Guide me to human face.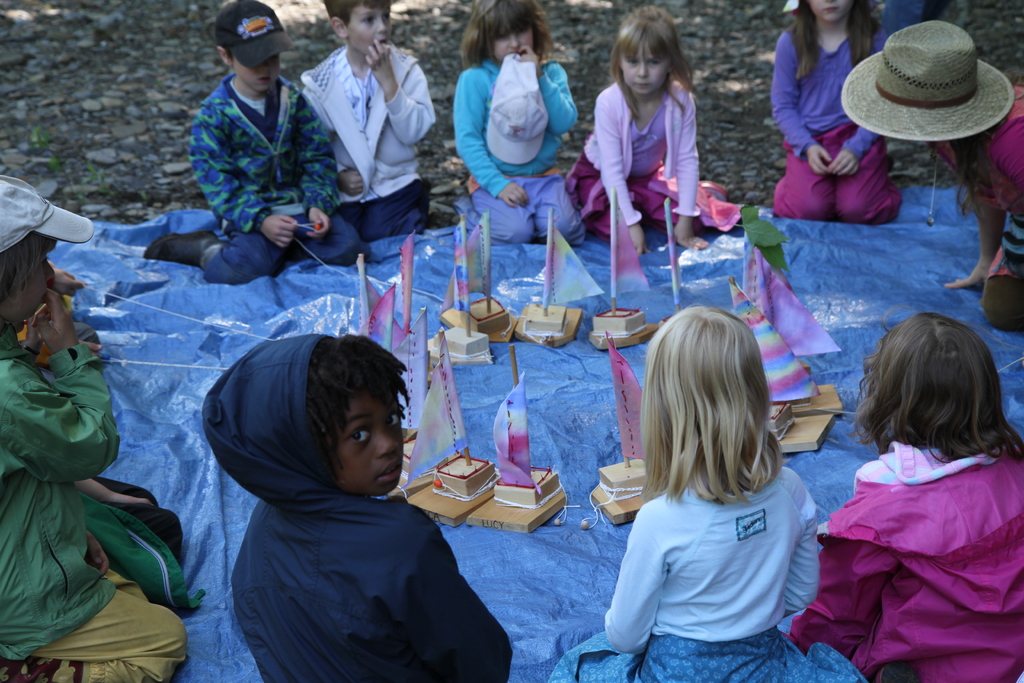
Guidance: x1=346 y1=6 x2=390 y2=58.
